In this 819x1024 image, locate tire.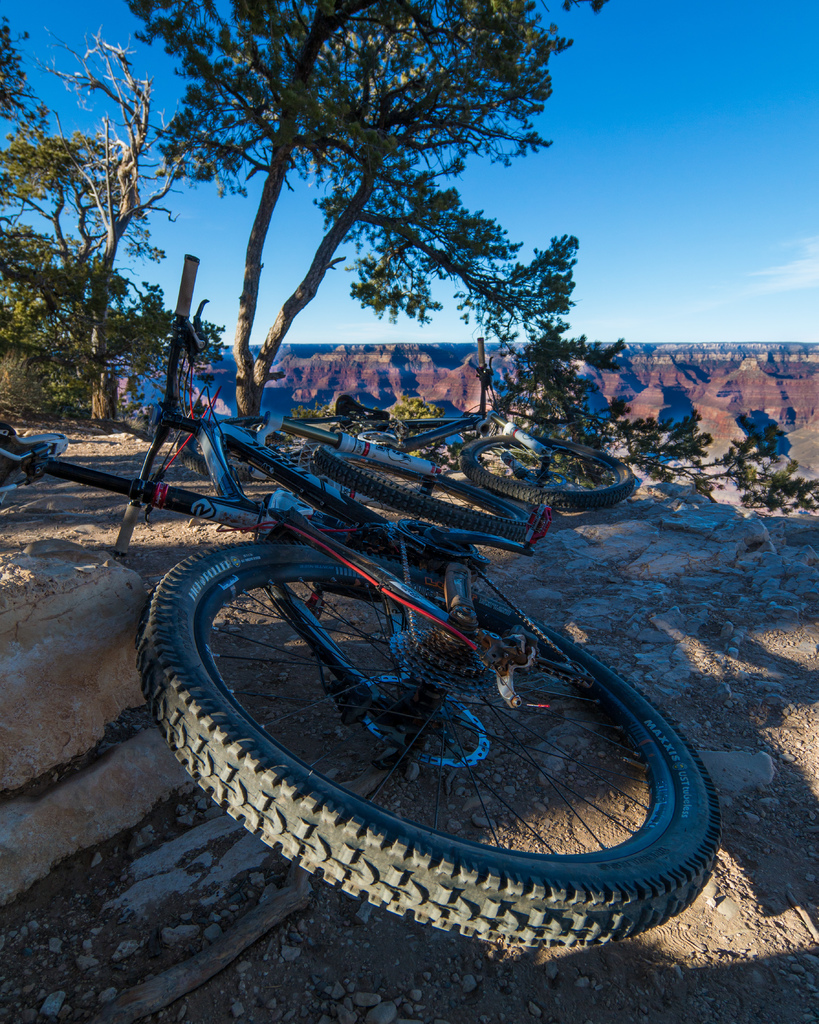
Bounding box: [left=459, top=435, right=634, bottom=507].
